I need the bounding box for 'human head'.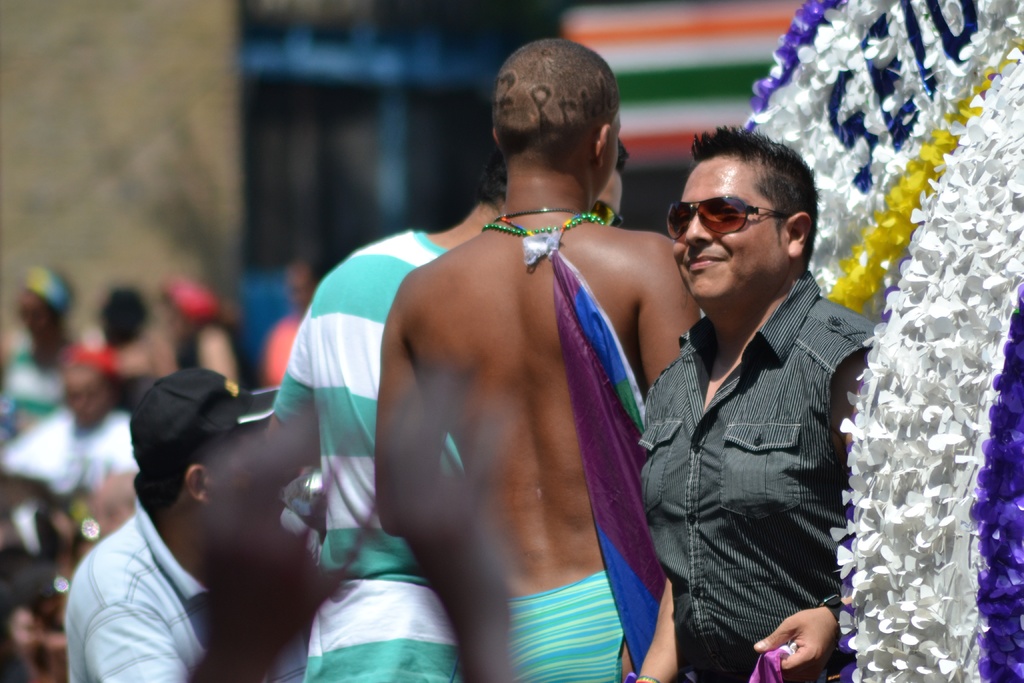
Here it is: left=101, top=284, right=154, bottom=346.
